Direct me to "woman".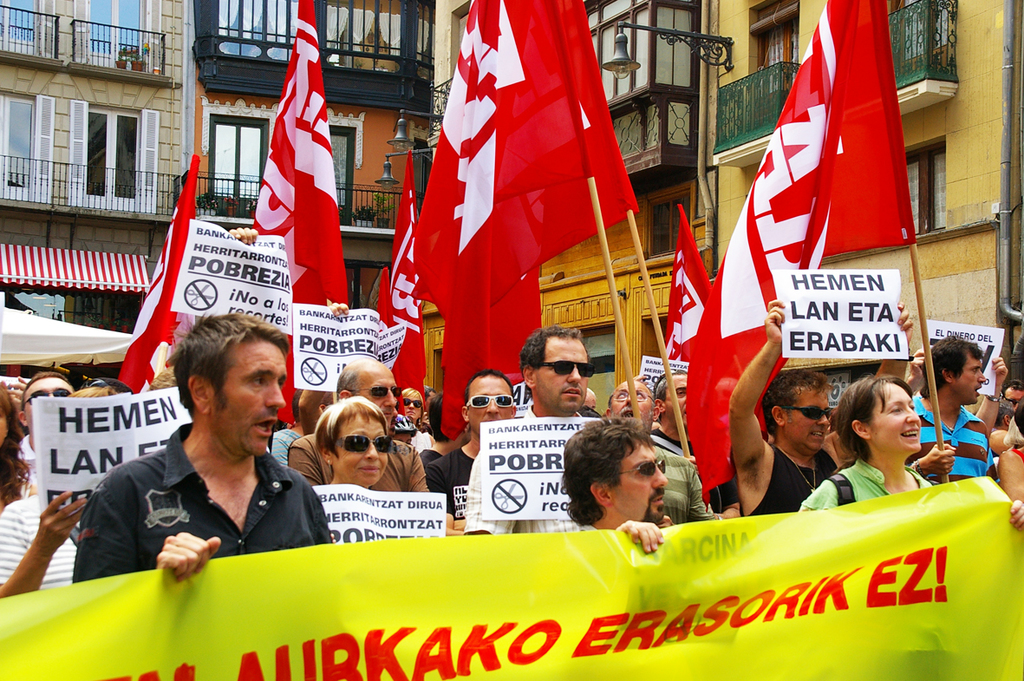
Direction: 311/396/388/498.
